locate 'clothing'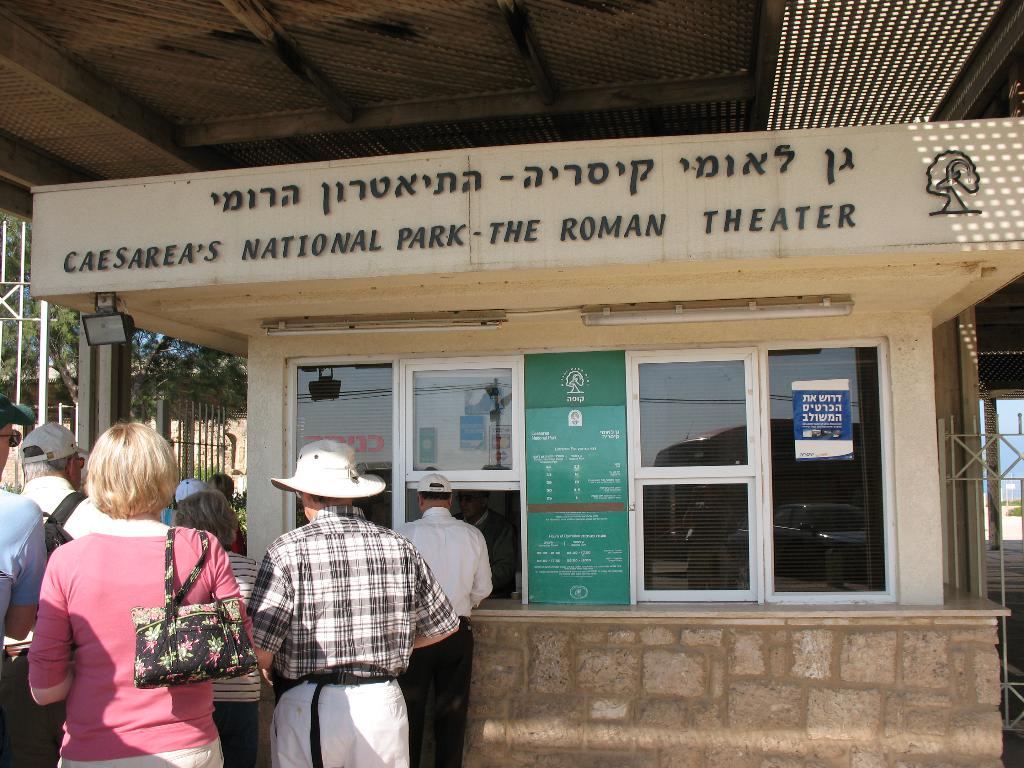
(242, 508, 460, 767)
